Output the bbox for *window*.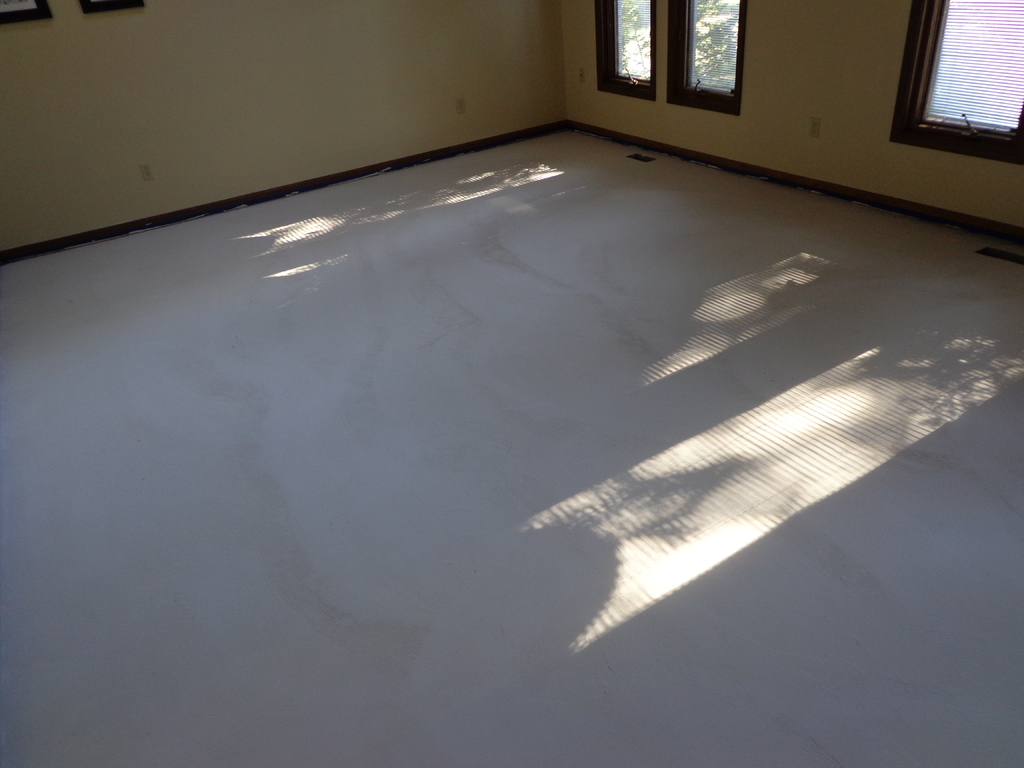
Rect(593, 0, 742, 108).
